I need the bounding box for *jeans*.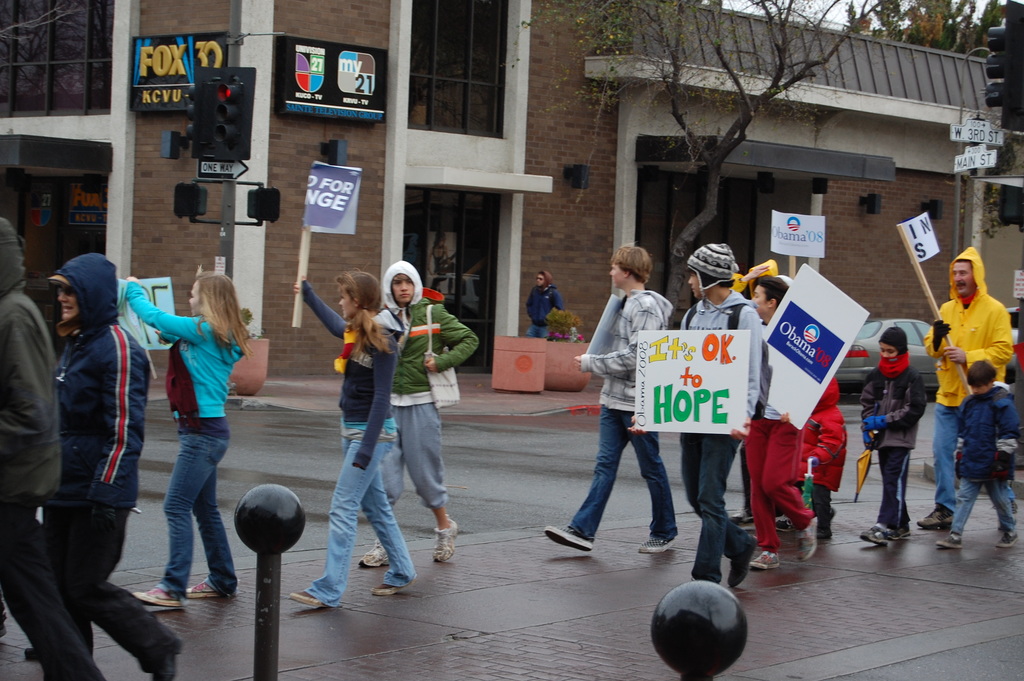
Here it is: crop(682, 431, 754, 586).
